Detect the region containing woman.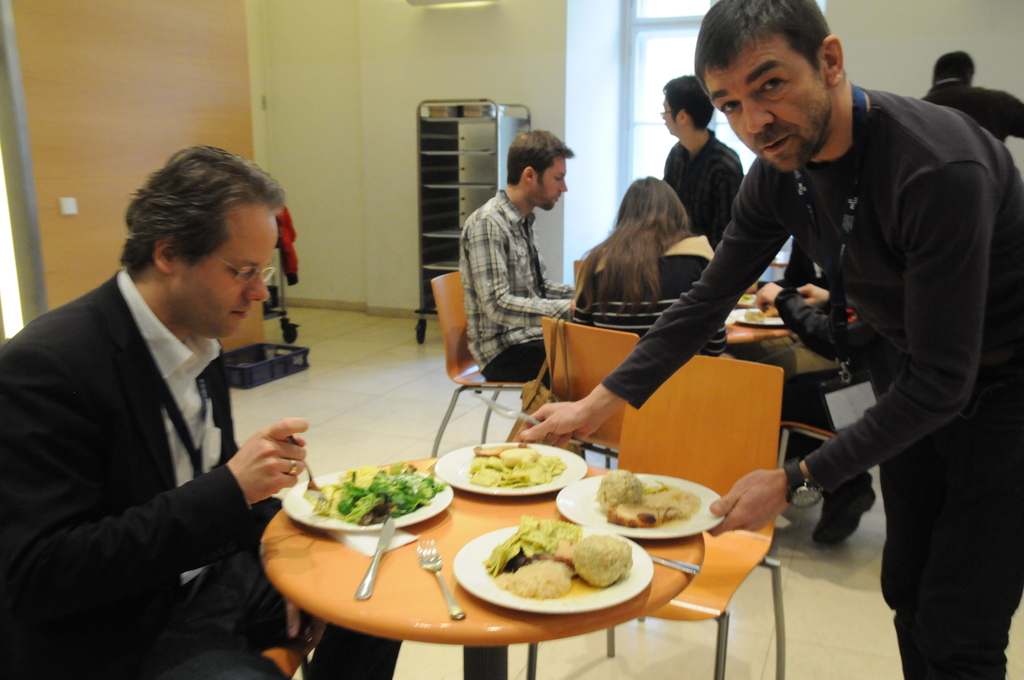
Rect(570, 174, 731, 350).
